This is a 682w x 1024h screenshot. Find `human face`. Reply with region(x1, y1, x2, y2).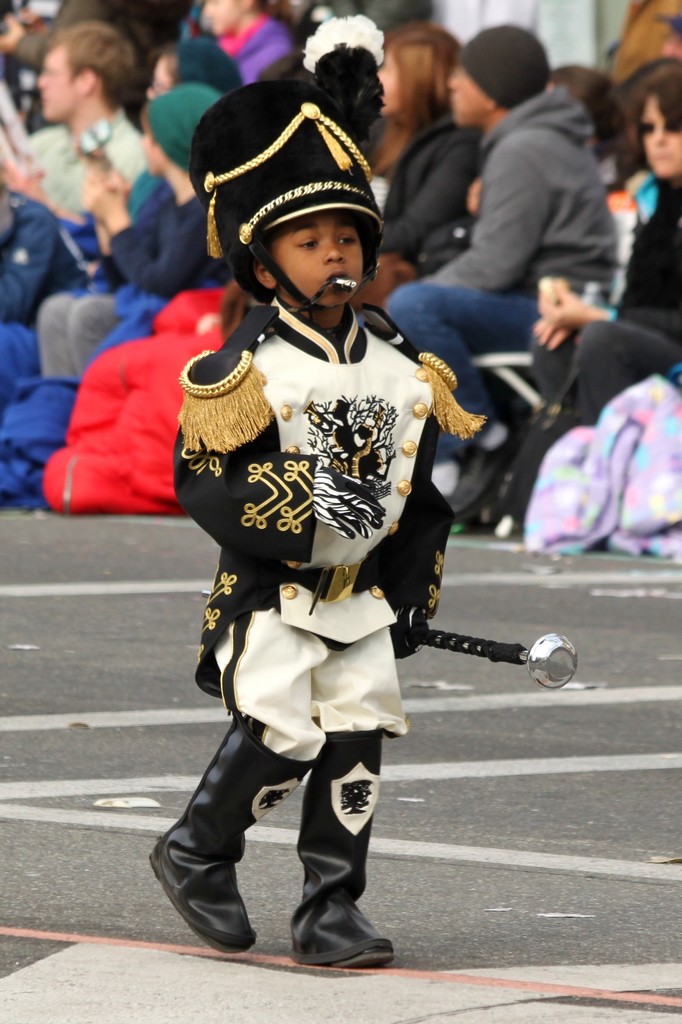
region(35, 44, 76, 127).
